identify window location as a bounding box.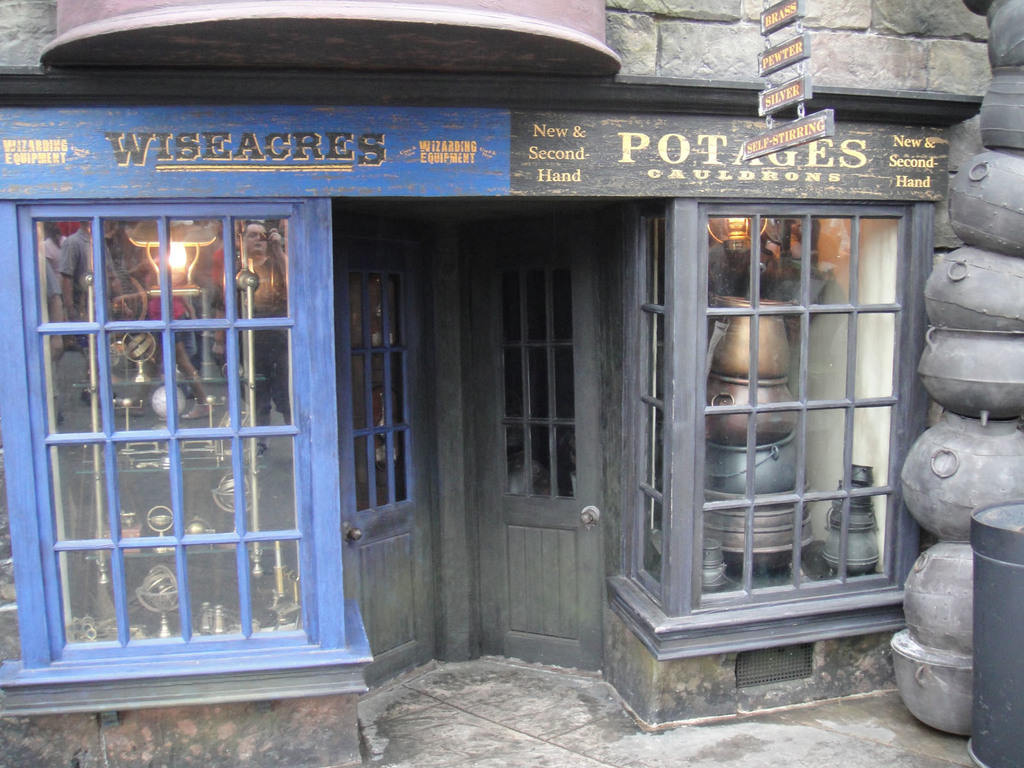
x1=15, y1=204, x2=308, y2=651.
